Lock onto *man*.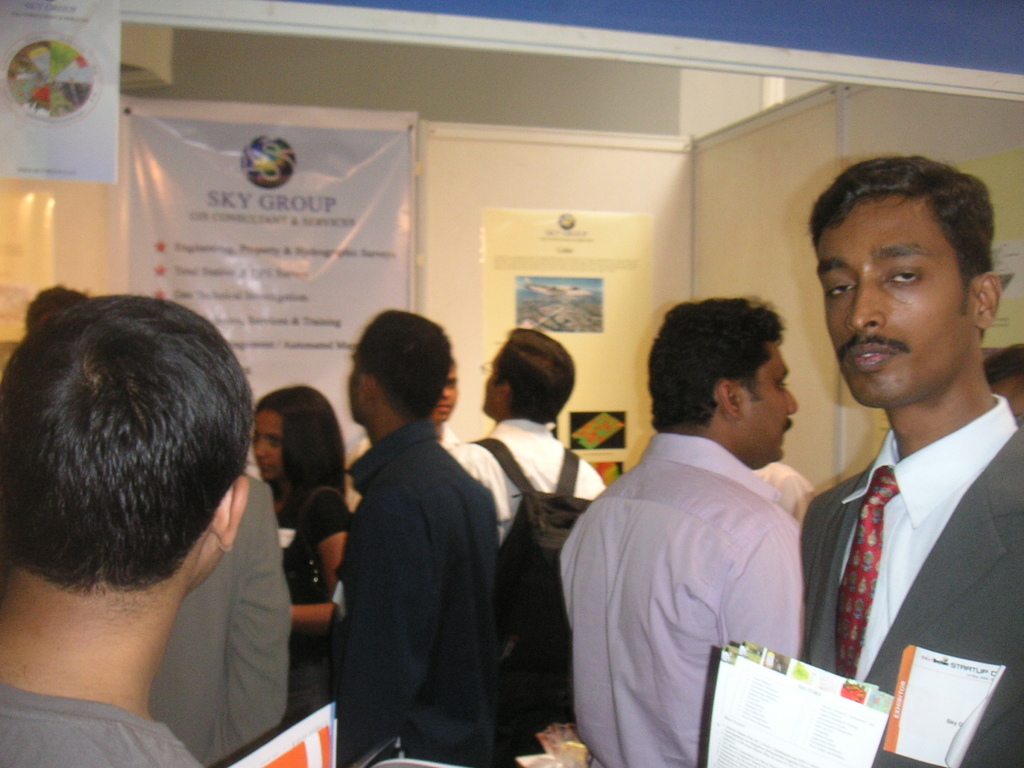
Locked: box(442, 328, 607, 543).
